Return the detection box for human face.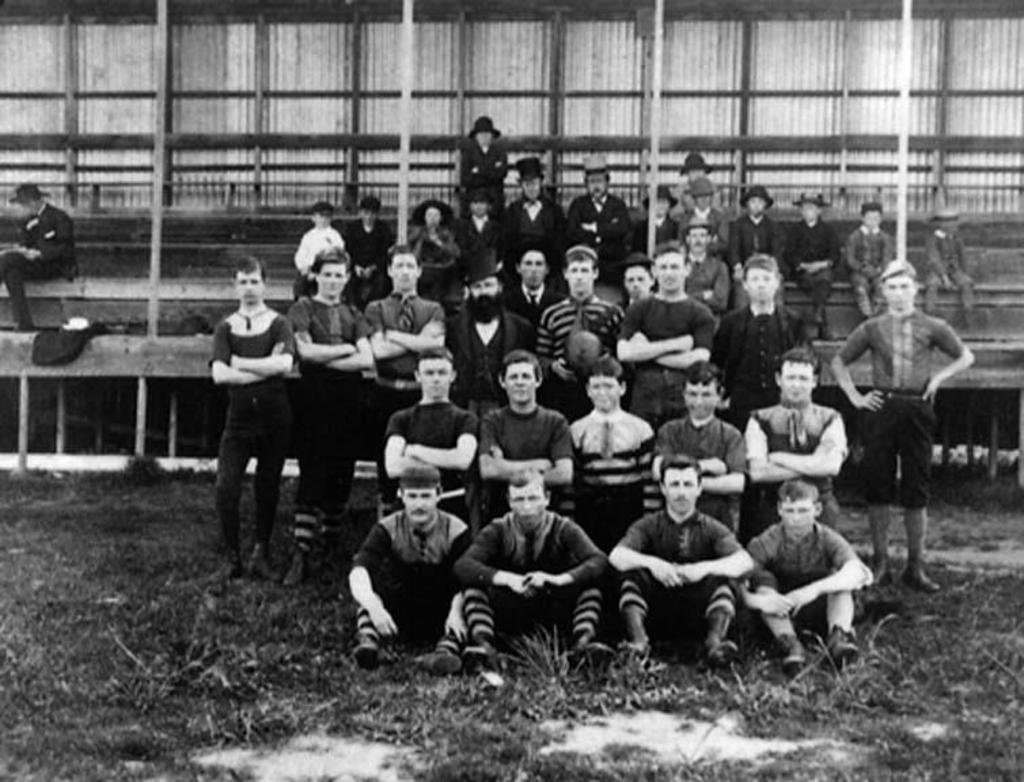
(583, 368, 622, 407).
